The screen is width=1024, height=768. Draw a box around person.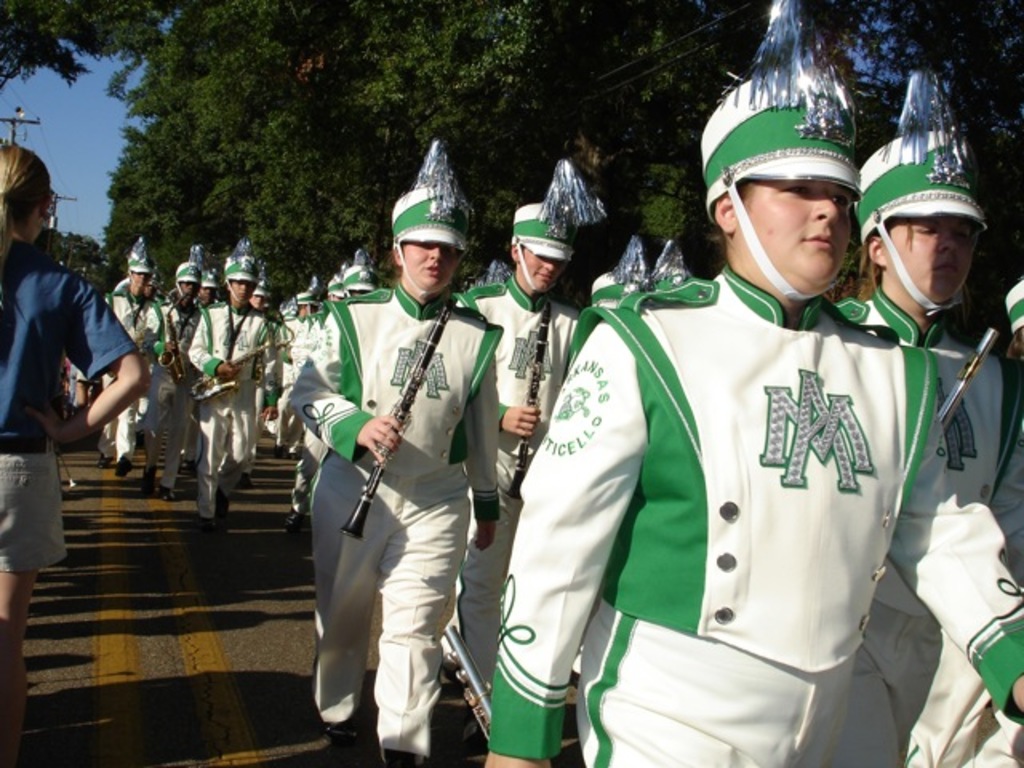
Rect(333, 203, 506, 767).
